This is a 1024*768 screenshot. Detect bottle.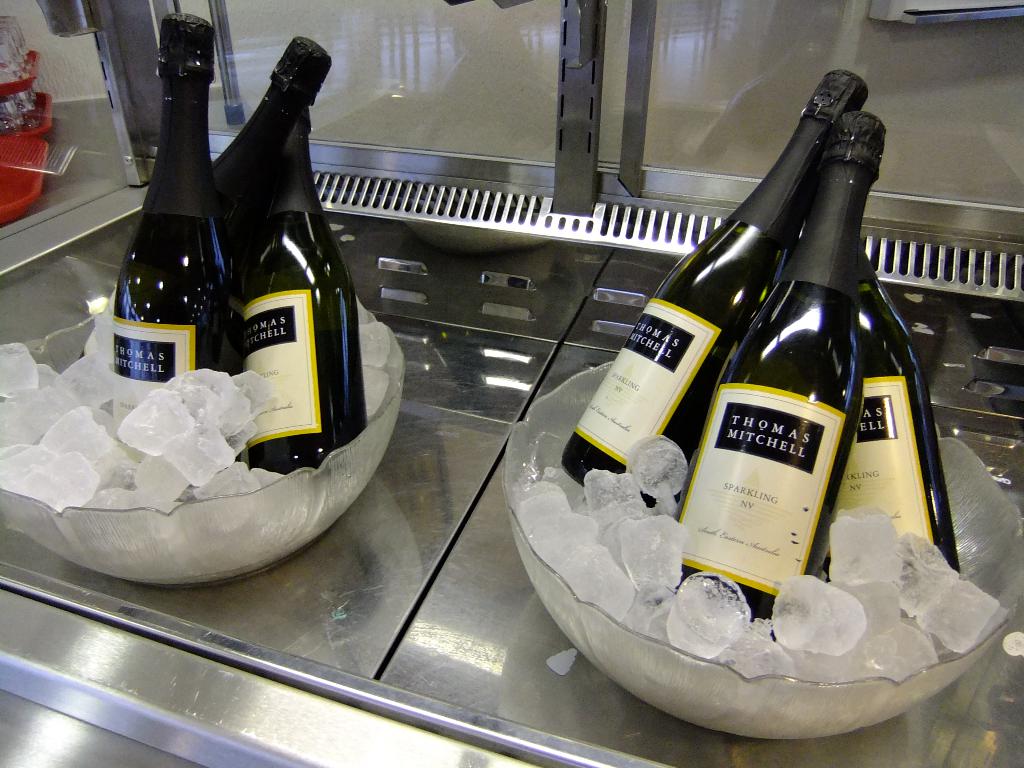
pyautogui.locateOnScreen(679, 111, 890, 640).
